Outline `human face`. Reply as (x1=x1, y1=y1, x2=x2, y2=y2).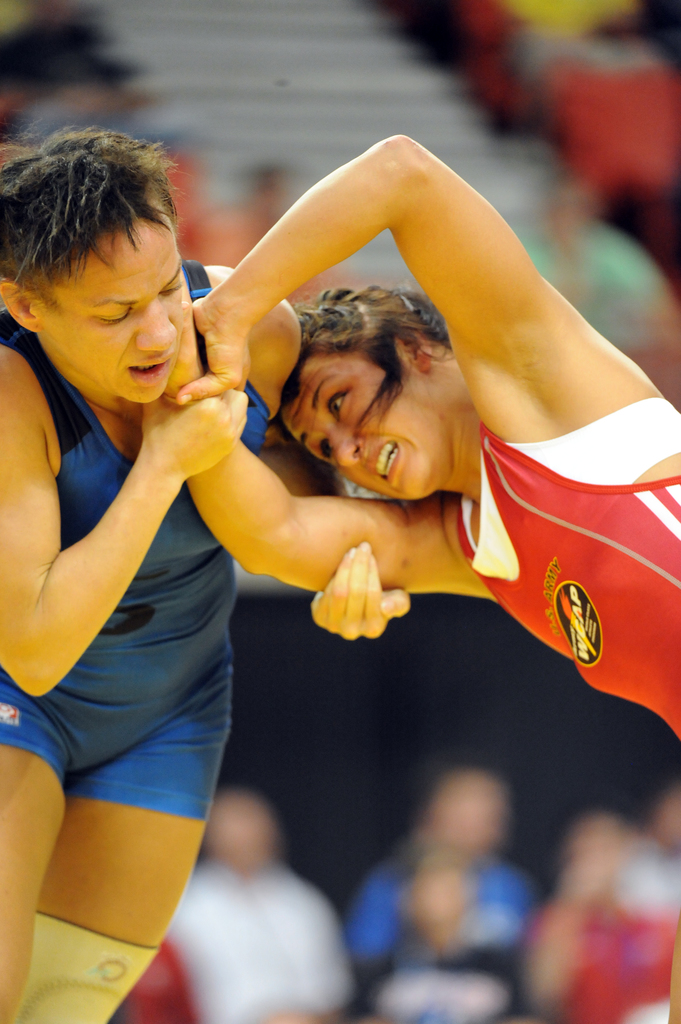
(x1=22, y1=197, x2=192, y2=403).
